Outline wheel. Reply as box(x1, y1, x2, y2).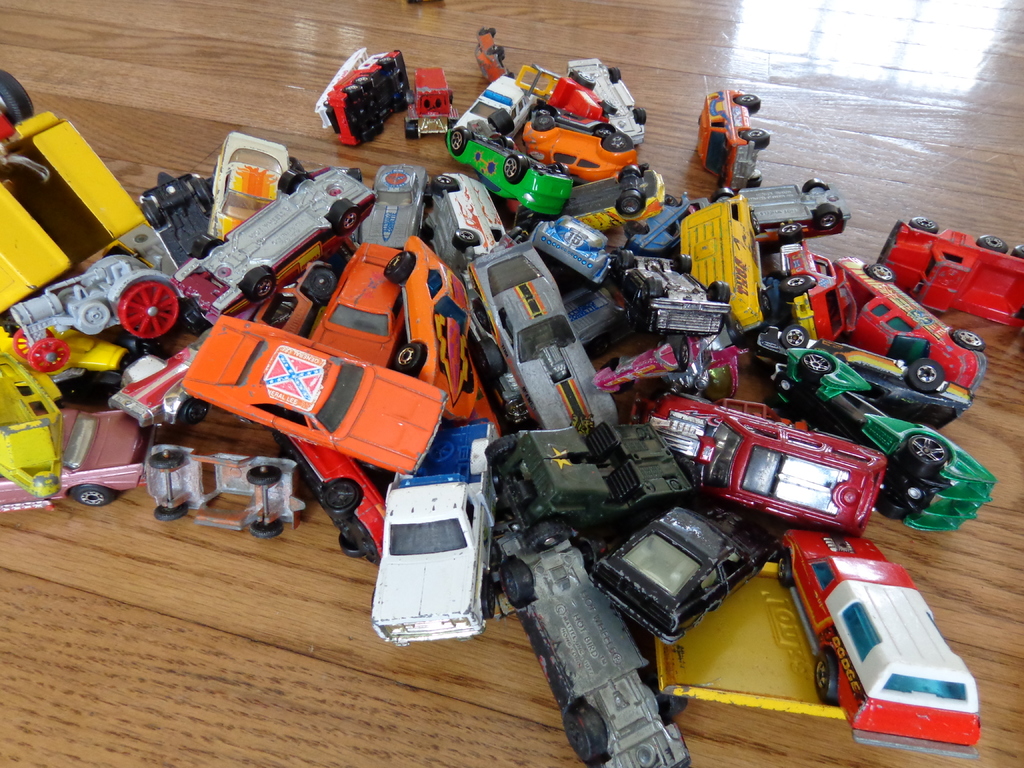
box(534, 115, 554, 129).
